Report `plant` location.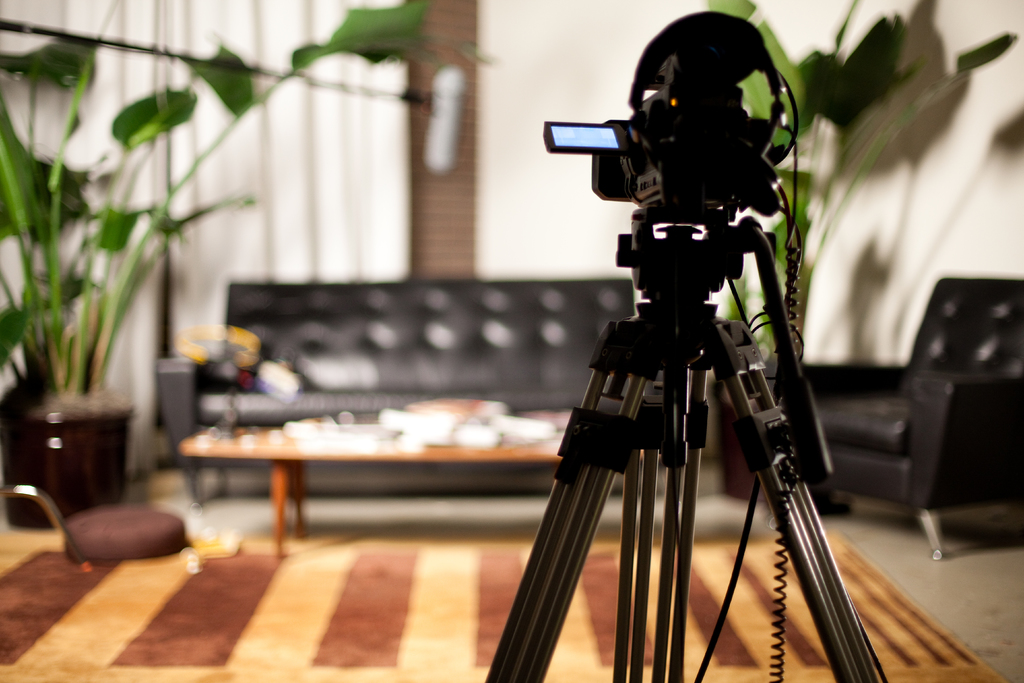
Report: (0,0,497,397).
